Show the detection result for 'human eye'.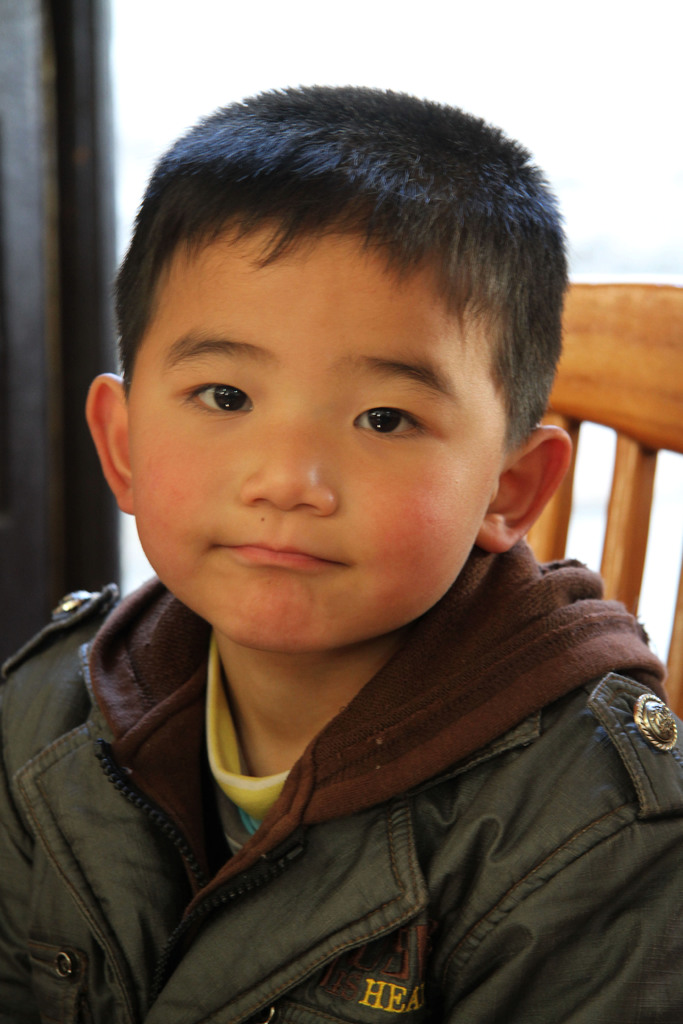
Rect(176, 376, 264, 426).
